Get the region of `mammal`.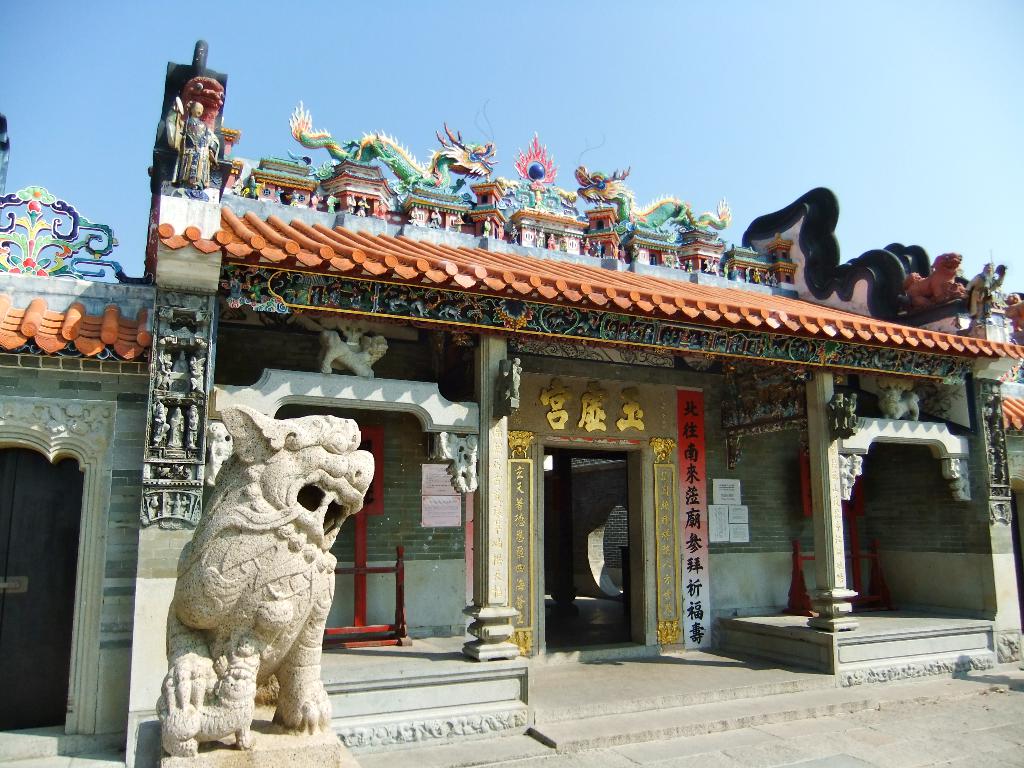
pyautogui.locateOnScreen(311, 191, 323, 209).
